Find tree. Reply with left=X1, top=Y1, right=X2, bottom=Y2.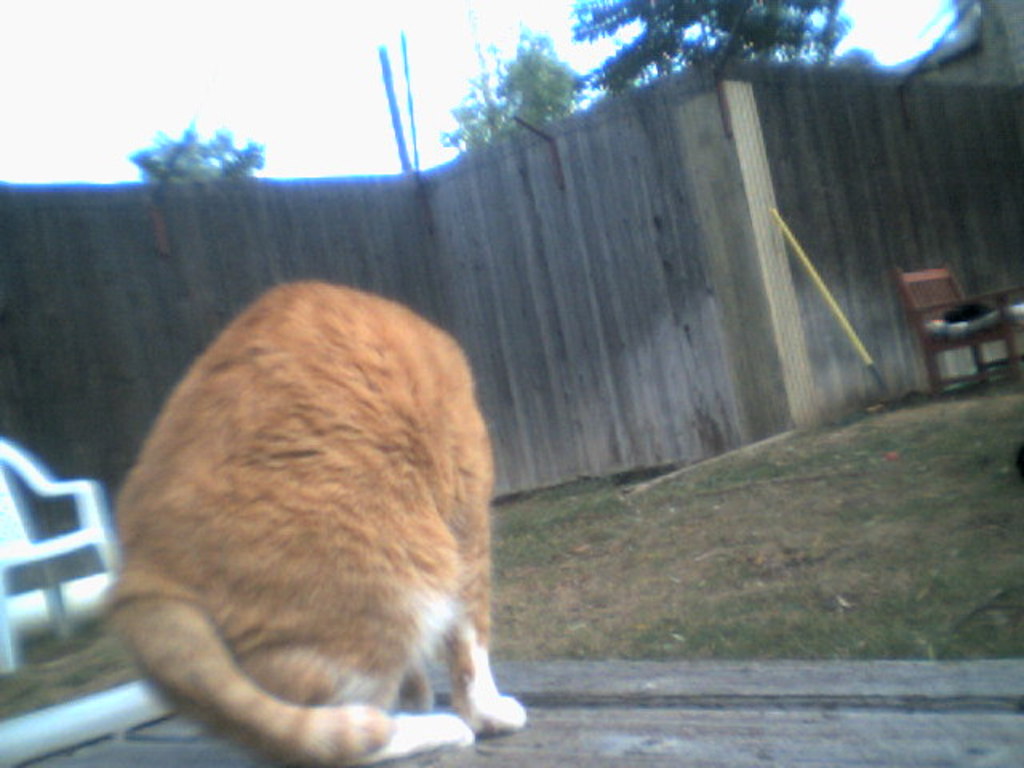
left=573, top=0, right=843, bottom=96.
